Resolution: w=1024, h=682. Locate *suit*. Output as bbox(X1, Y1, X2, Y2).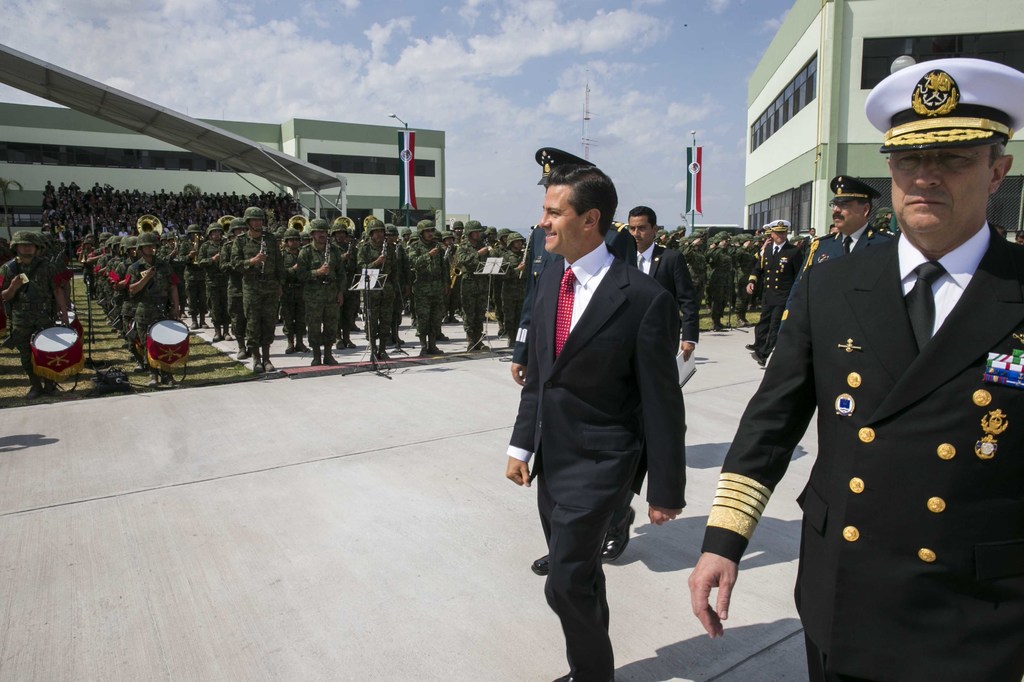
bbox(636, 242, 700, 344).
